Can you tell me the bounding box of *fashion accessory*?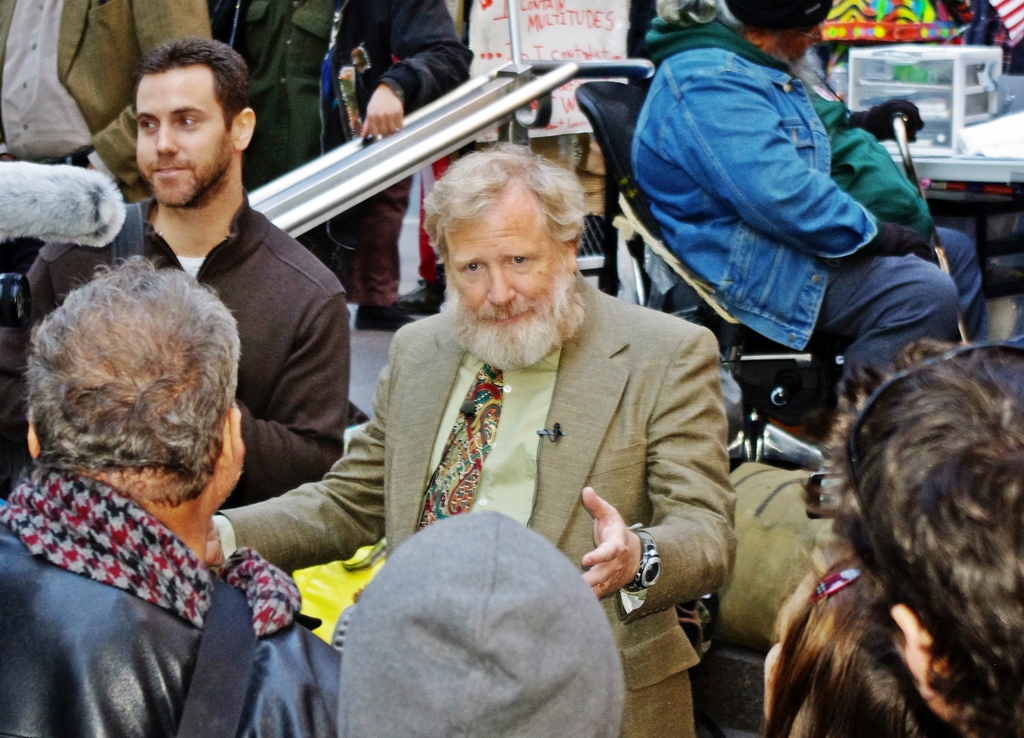
locate(728, 0, 837, 38).
